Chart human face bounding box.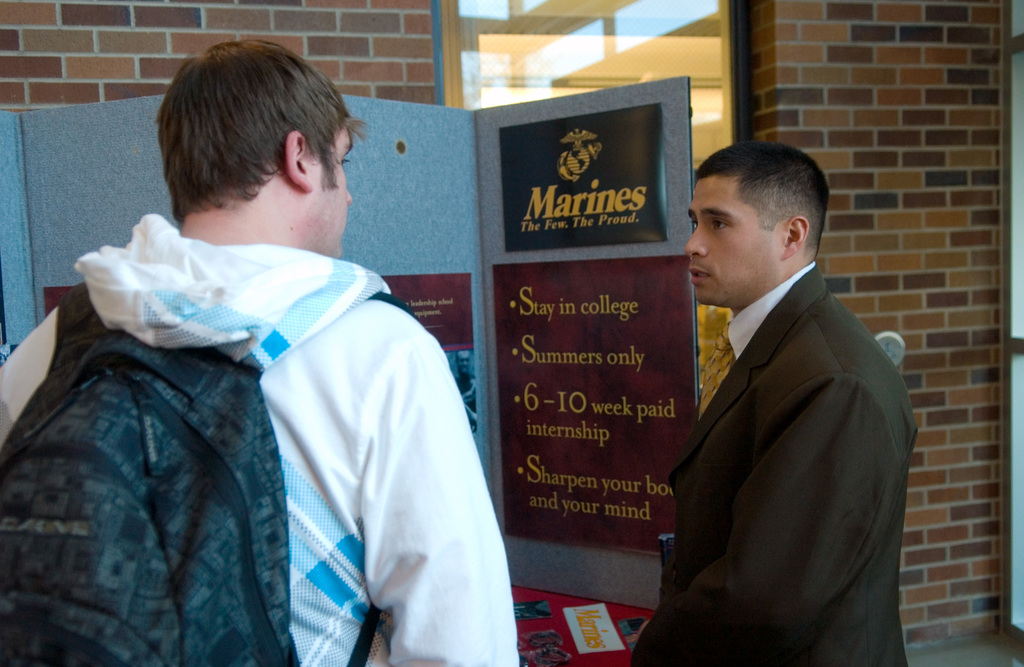
Charted: <bbox>680, 189, 763, 305</bbox>.
